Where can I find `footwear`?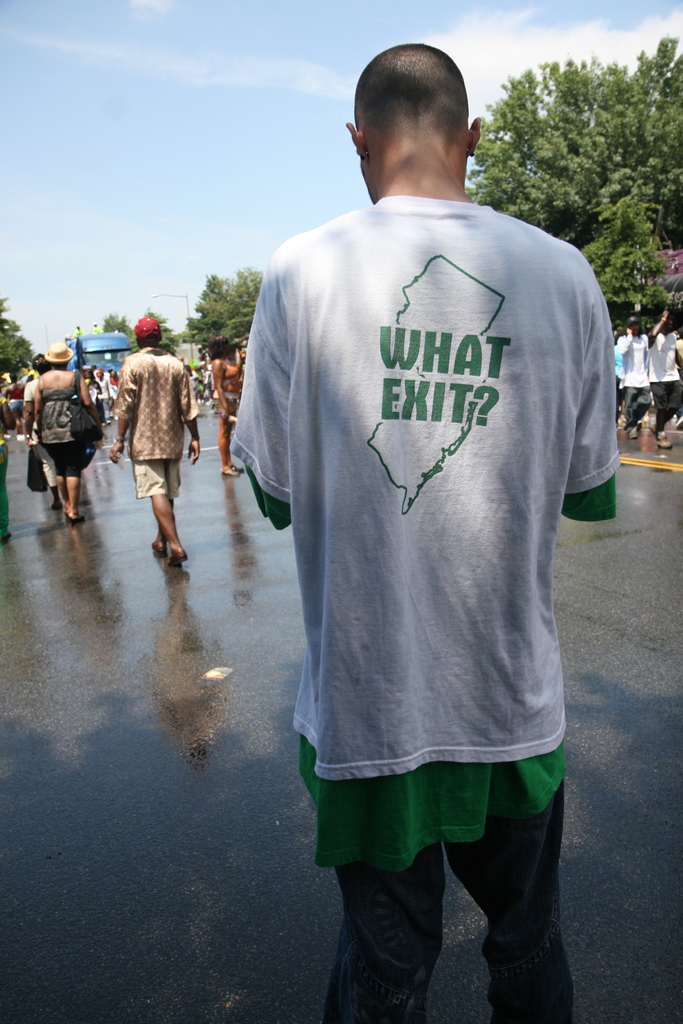
You can find it at <bbox>162, 550, 185, 563</bbox>.
